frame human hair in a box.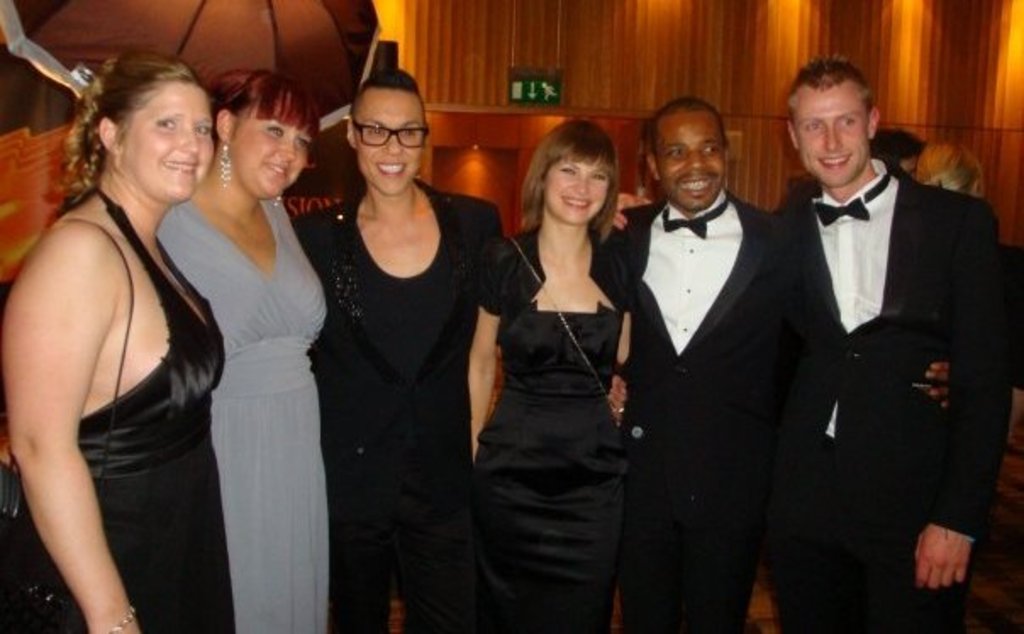
bbox=(651, 97, 731, 164).
